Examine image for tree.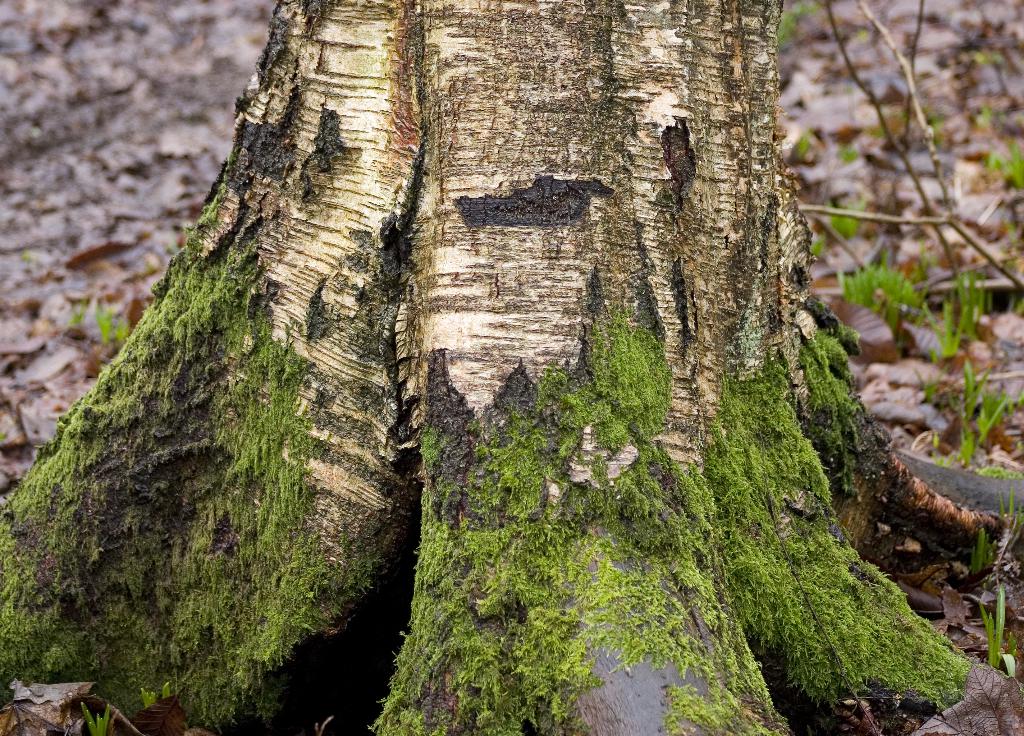
Examination result: <bbox>3, 33, 993, 678</bbox>.
